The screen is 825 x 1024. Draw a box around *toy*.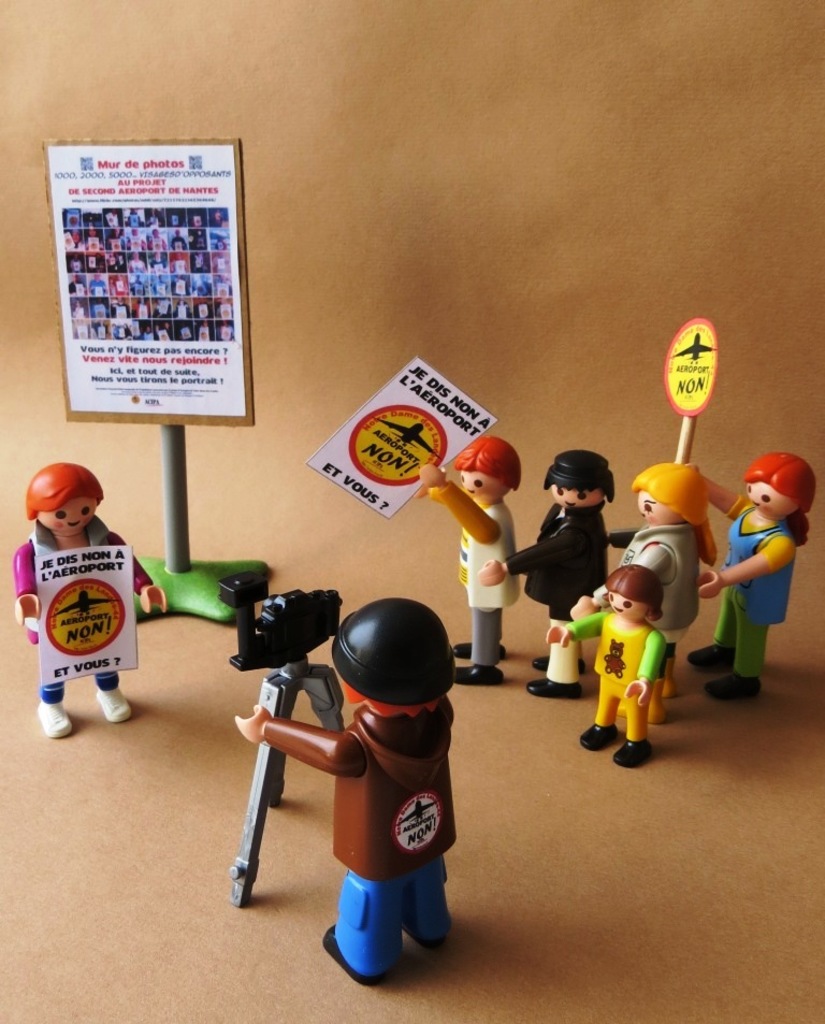
region(479, 451, 614, 669).
